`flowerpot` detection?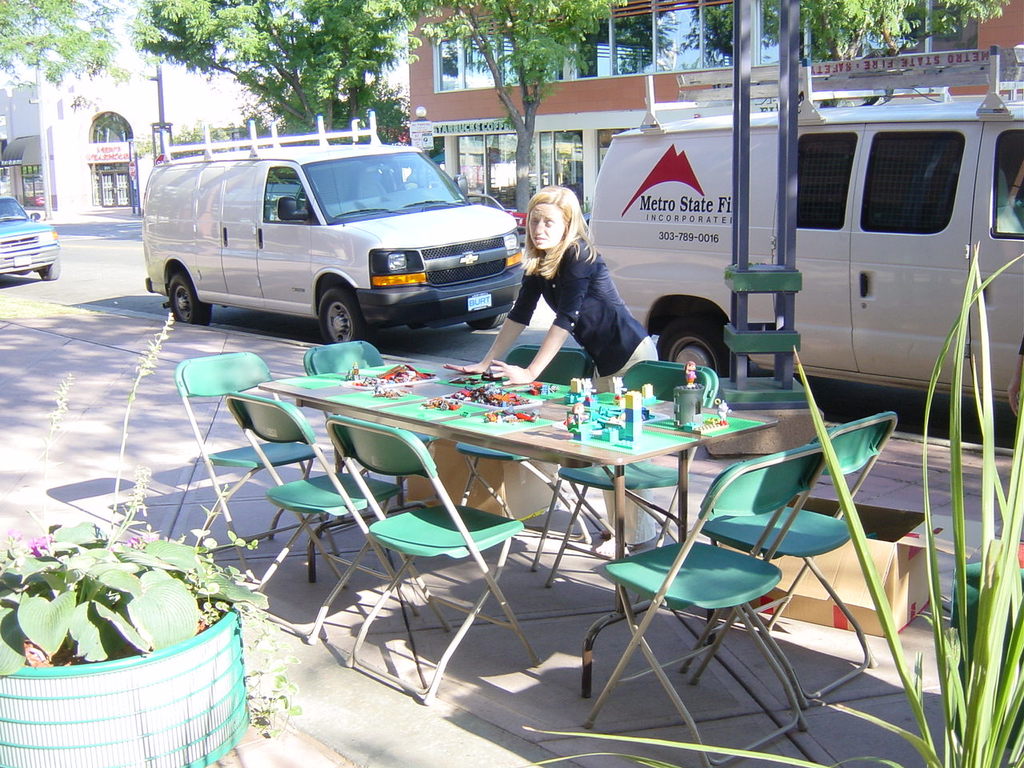
box=[0, 613, 251, 767]
